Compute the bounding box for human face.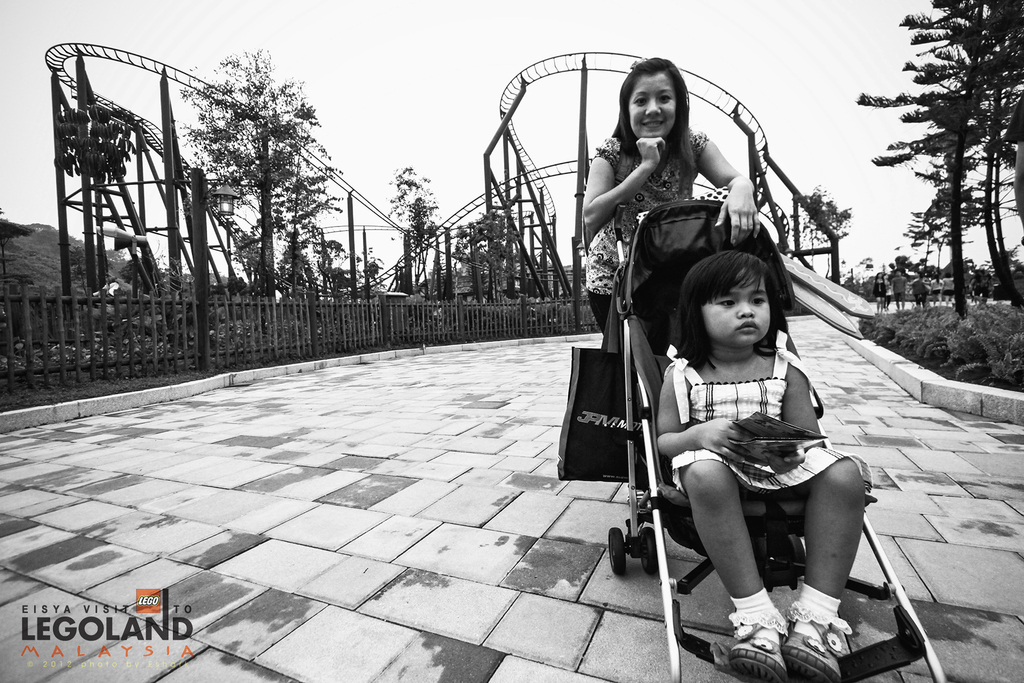
detection(626, 69, 680, 143).
